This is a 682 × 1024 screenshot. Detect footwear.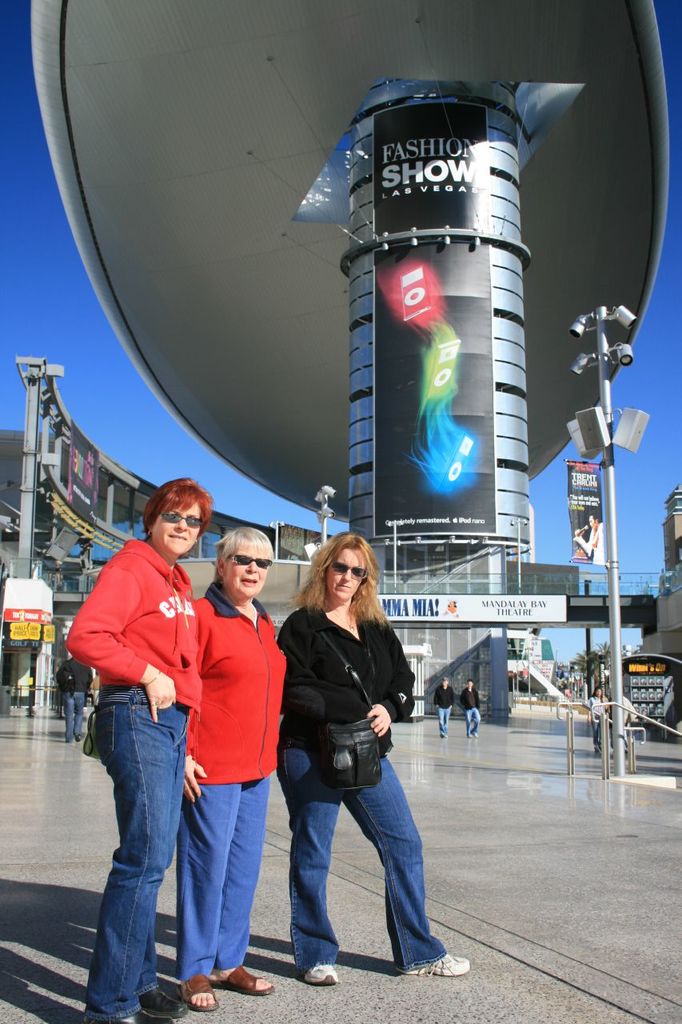
394,950,470,978.
